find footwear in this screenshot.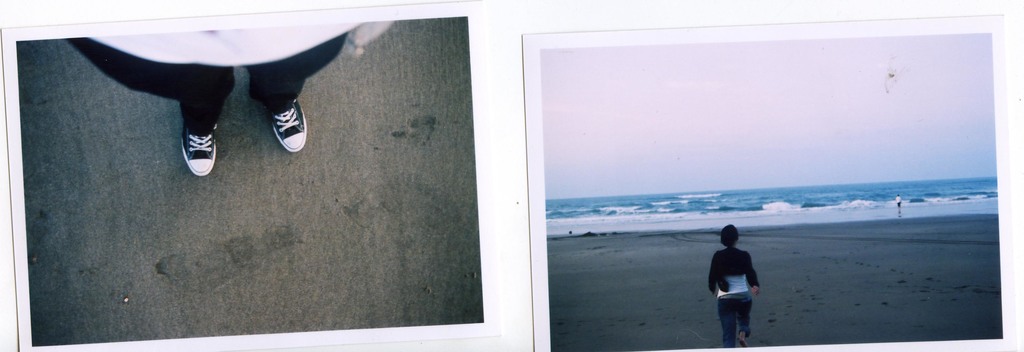
The bounding box for footwear is locate(735, 334, 750, 346).
